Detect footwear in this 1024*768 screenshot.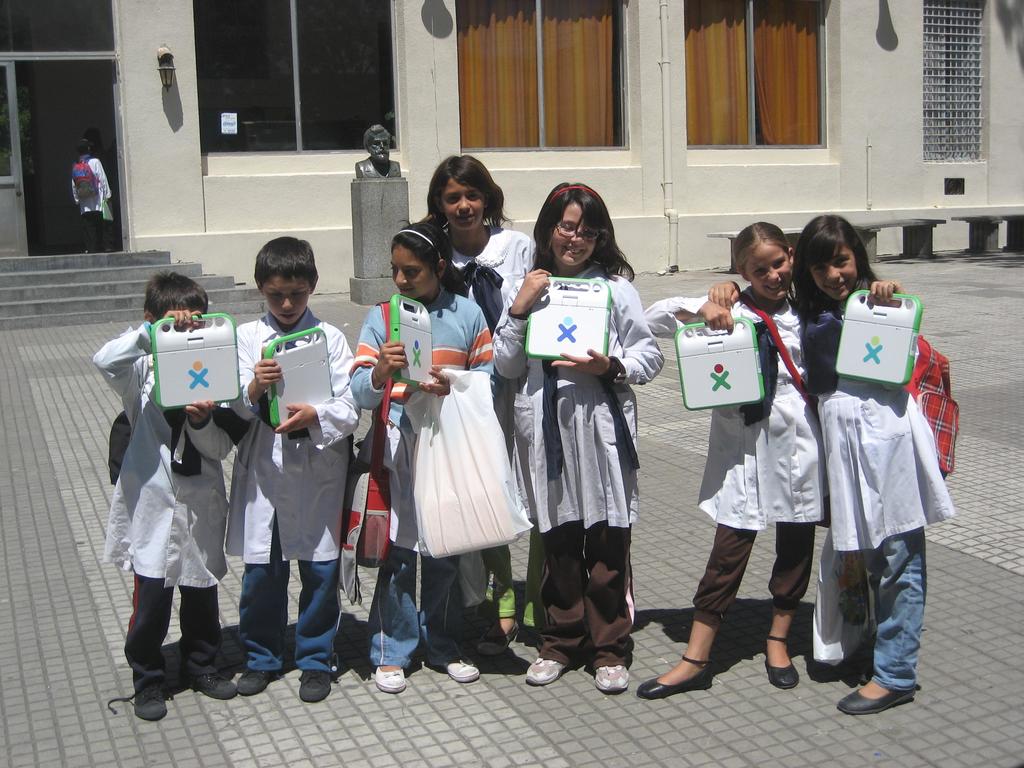
Detection: {"x1": 837, "y1": 685, "x2": 922, "y2": 714}.
